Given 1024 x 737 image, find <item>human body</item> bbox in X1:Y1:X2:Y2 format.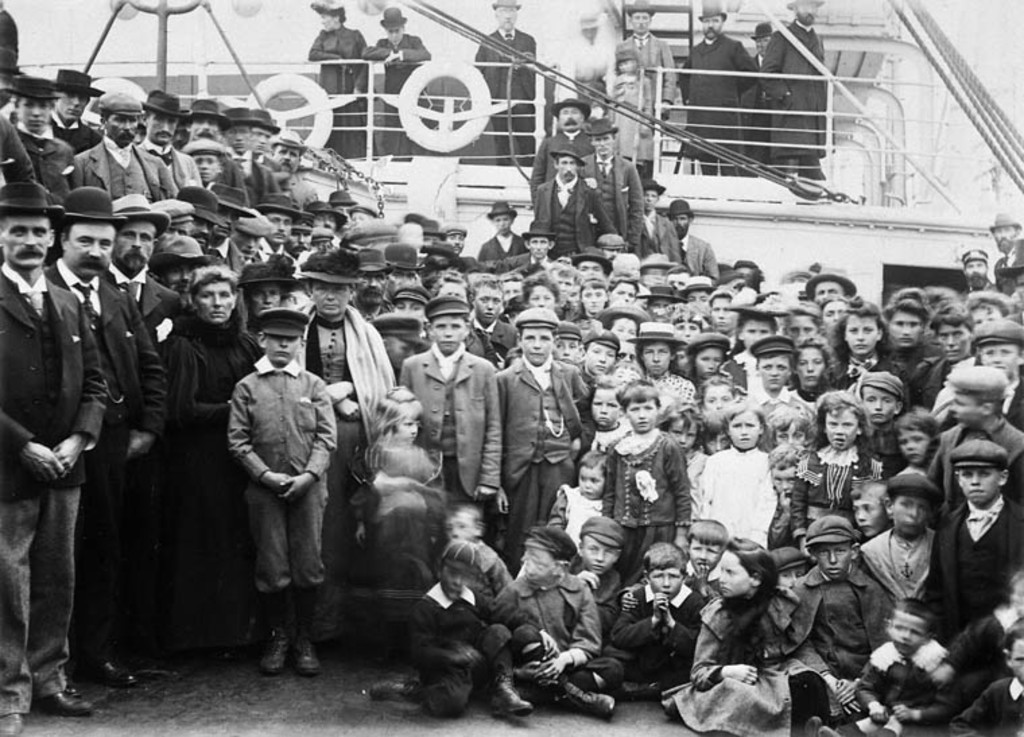
854:476:939:625.
